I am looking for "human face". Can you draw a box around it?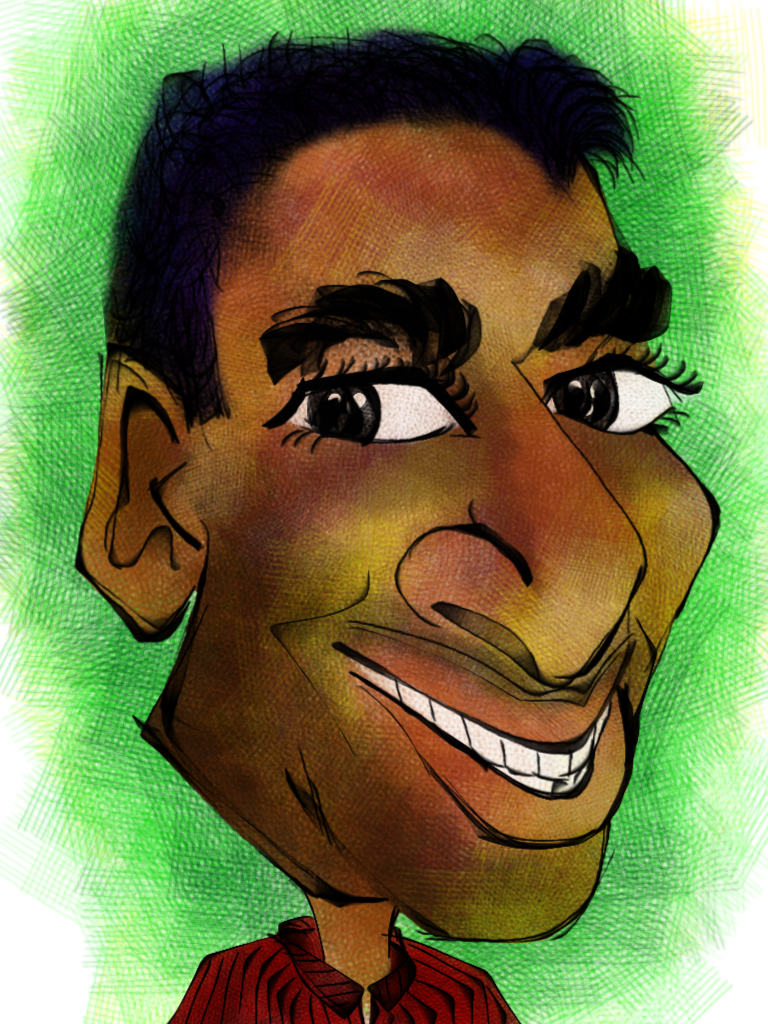
Sure, the bounding box is crop(173, 124, 730, 939).
